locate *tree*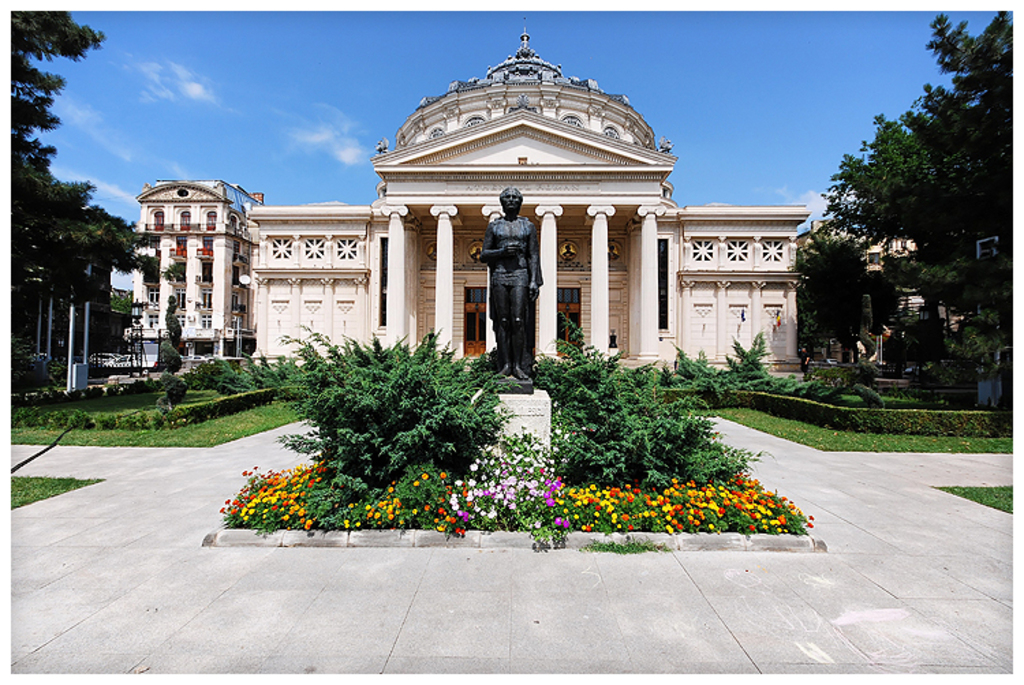
l=15, t=10, r=150, b=412
